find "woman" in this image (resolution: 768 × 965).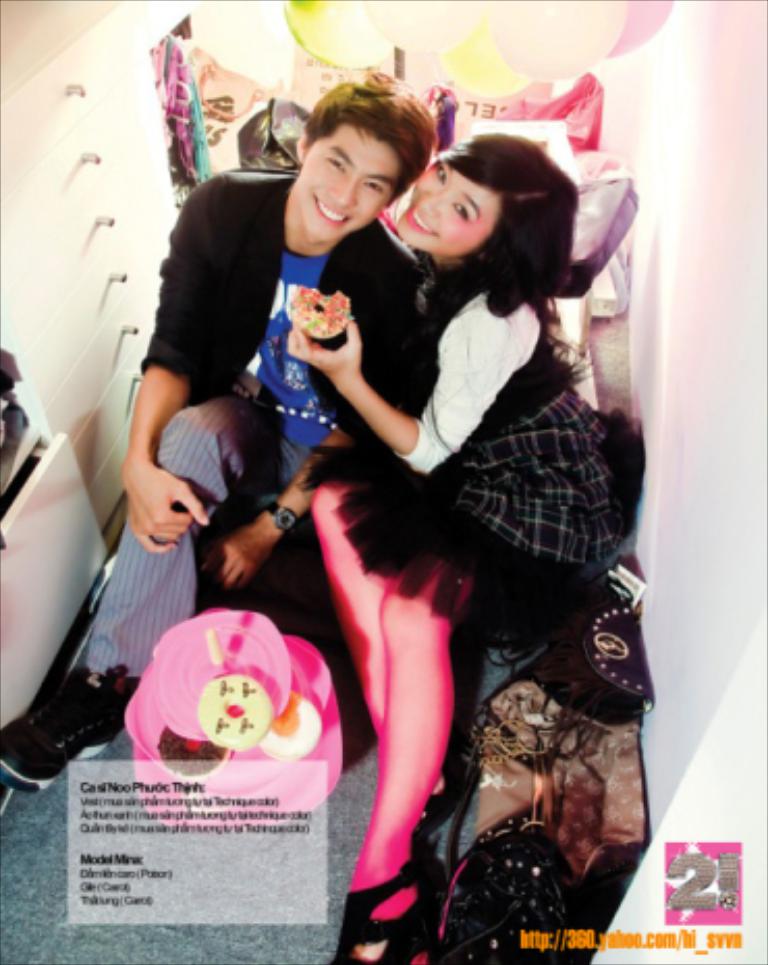
x1=235, y1=79, x2=643, y2=930.
